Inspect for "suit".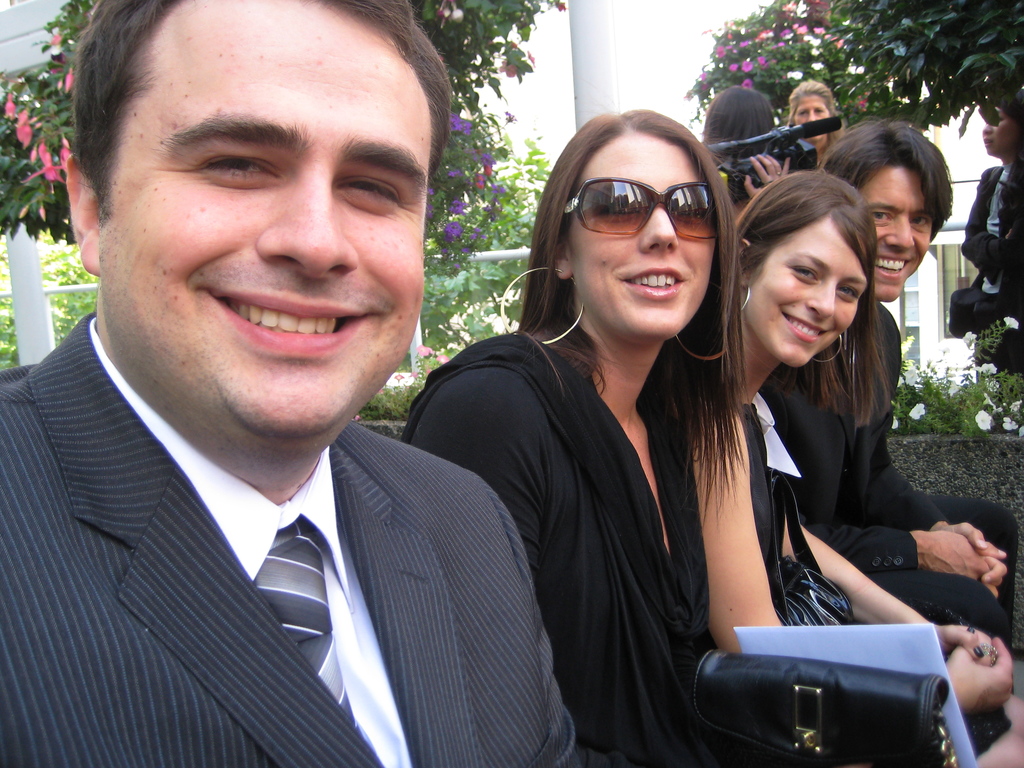
Inspection: detection(16, 293, 584, 760).
